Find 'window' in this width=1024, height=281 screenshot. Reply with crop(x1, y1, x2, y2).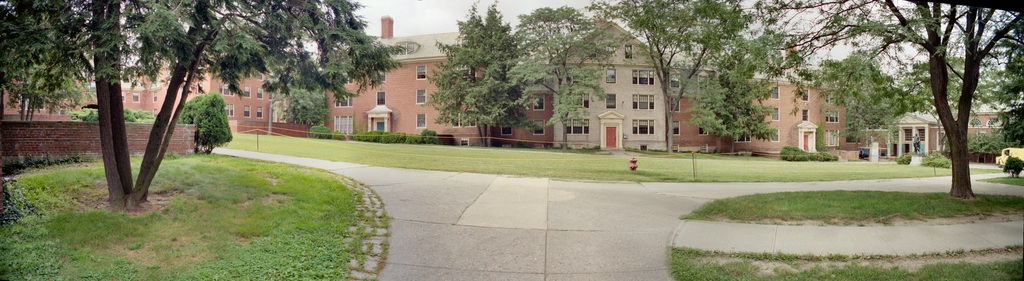
crop(221, 84, 237, 97).
